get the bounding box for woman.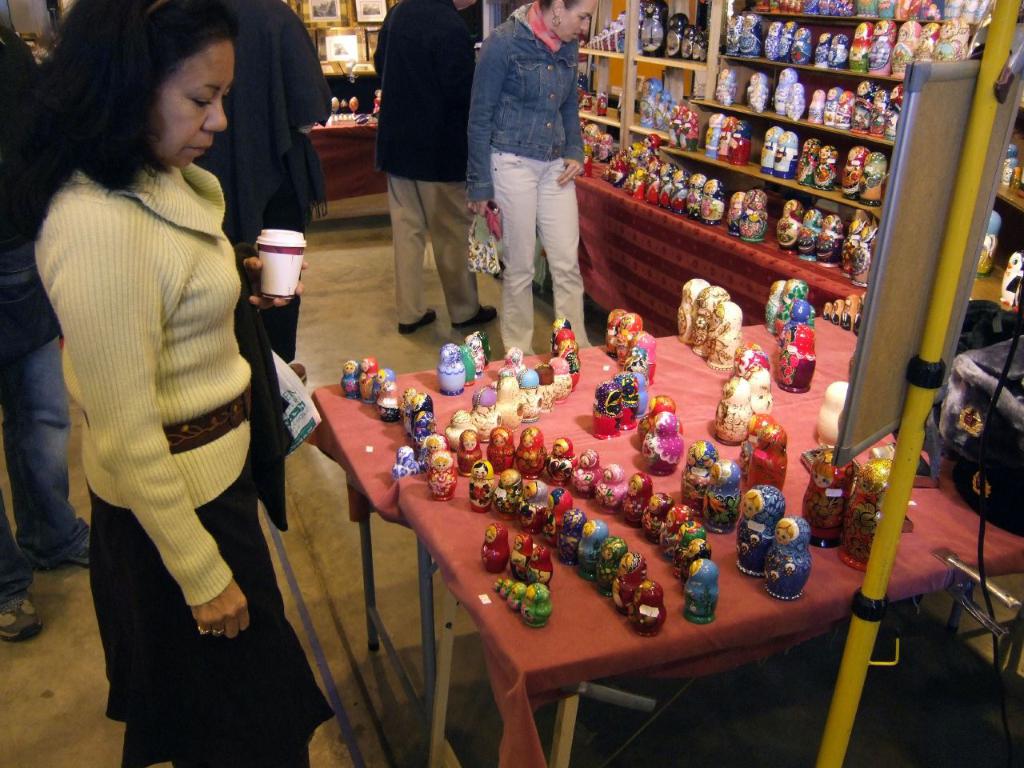
742,411,775,465.
